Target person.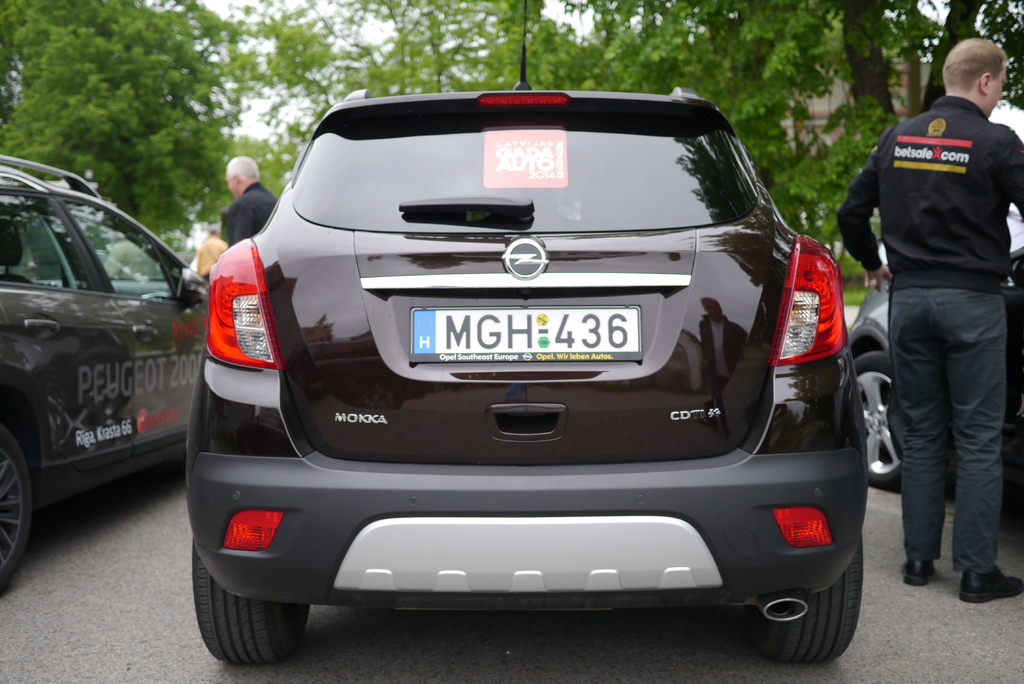
Target region: locate(215, 156, 282, 248).
